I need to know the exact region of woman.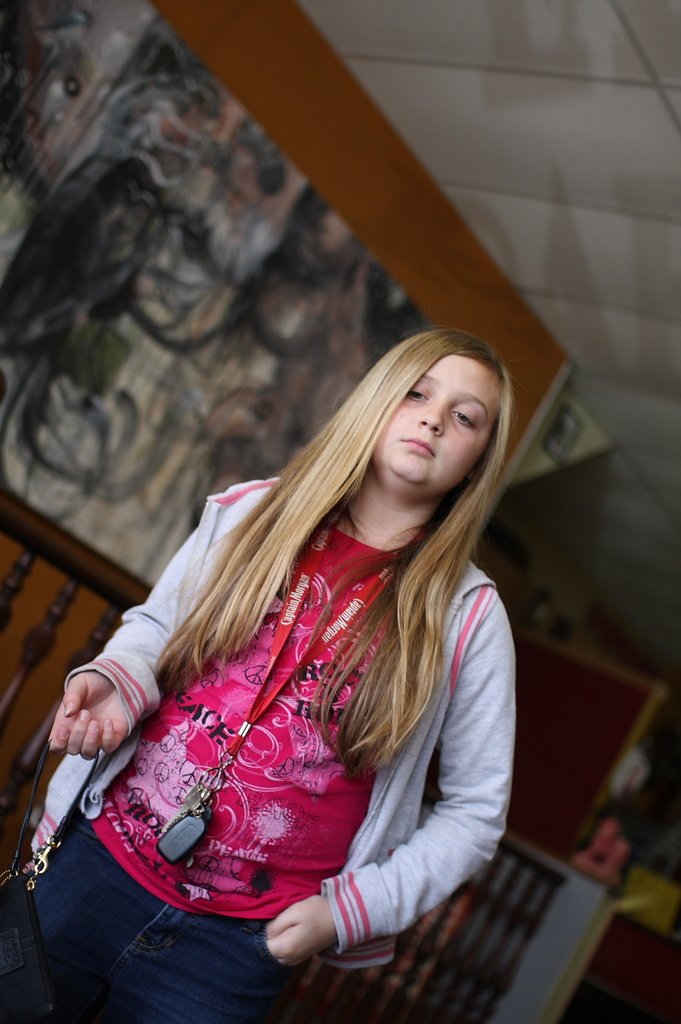
Region: detection(74, 344, 517, 982).
